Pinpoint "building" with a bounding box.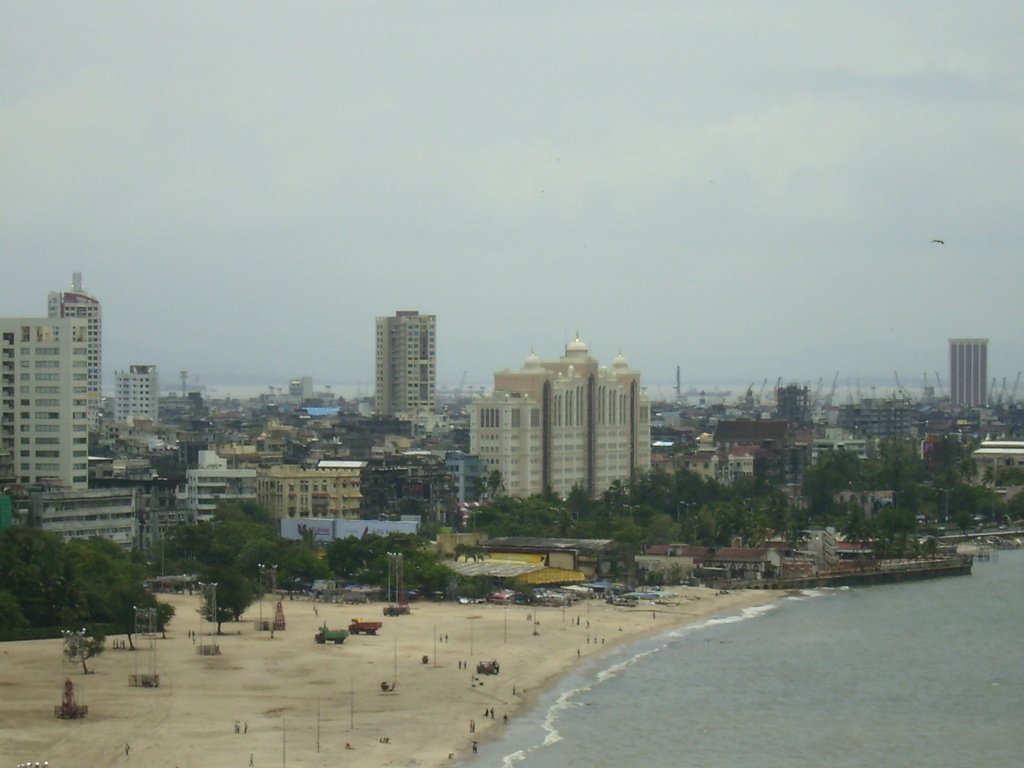
109/361/157/442.
